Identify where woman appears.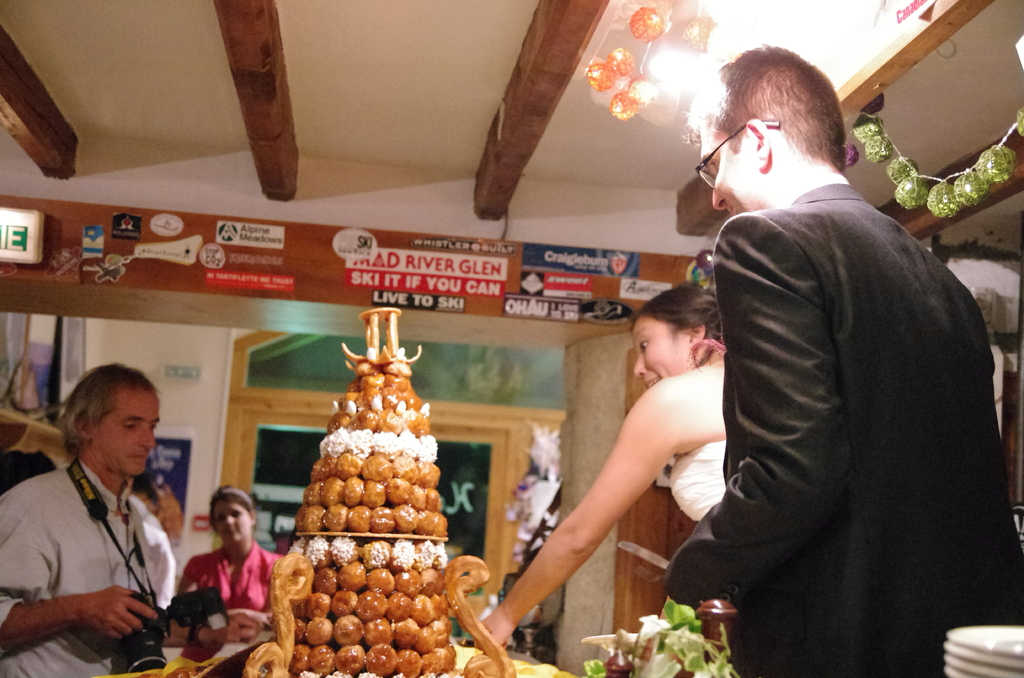
Appears at {"x1": 504, "y1": 239, "x2": 757, "y2": 652}.
